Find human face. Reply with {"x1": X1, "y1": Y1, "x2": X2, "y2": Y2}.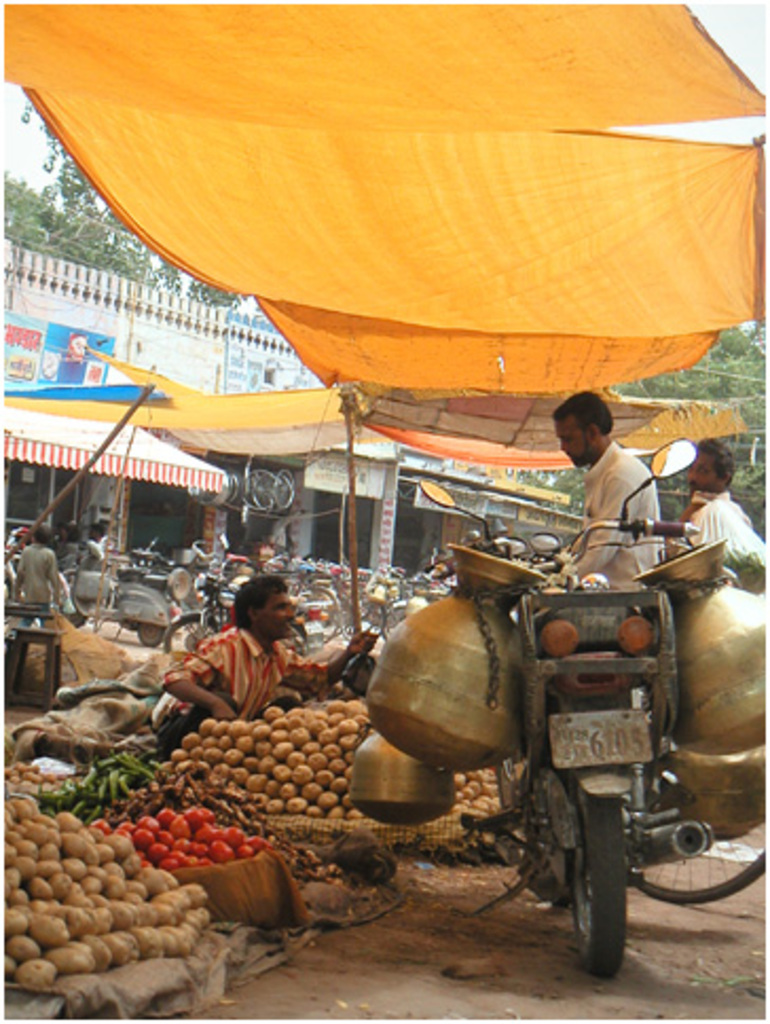
{"x1": 685, "y1": 453, "x2": 717, "y2": 491}.
